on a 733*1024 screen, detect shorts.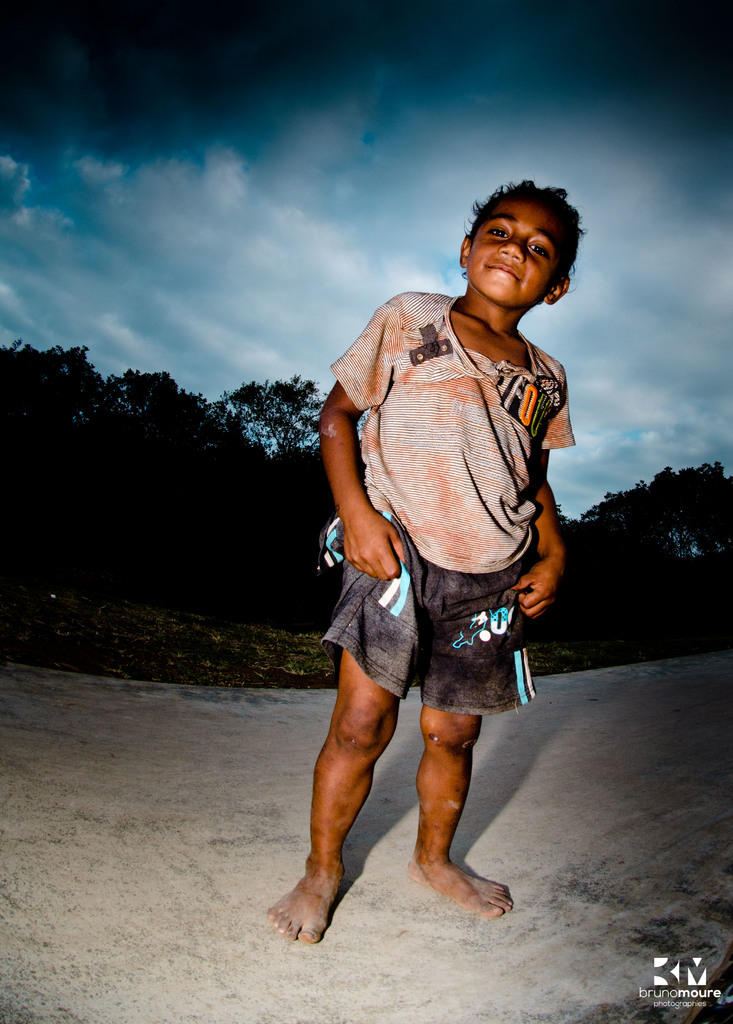
select_region(326, 570, 552, 696).
